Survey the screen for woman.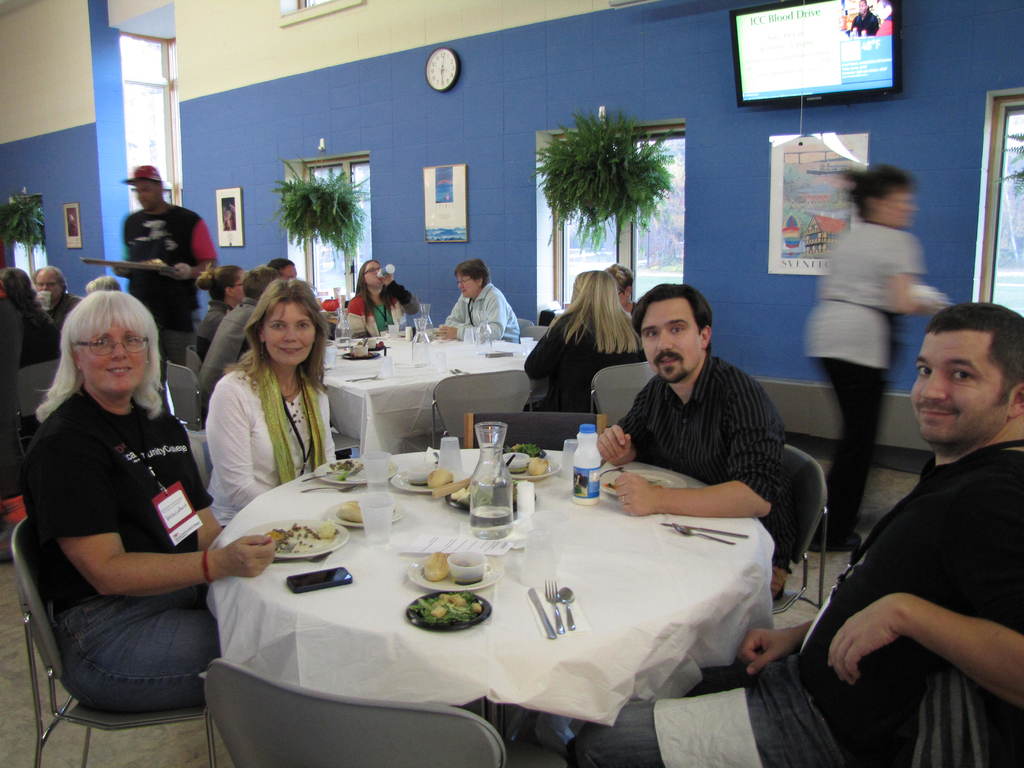
Survey found: bbox=[435, 262, 522, 342].
